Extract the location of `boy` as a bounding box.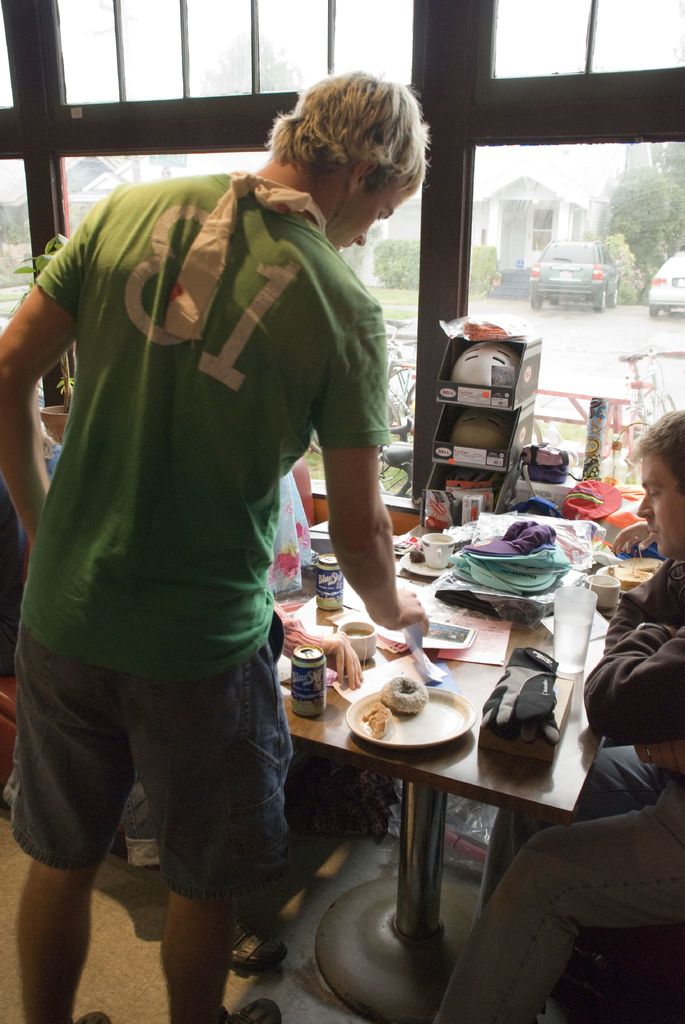
(436, 409, 684, 1023).
